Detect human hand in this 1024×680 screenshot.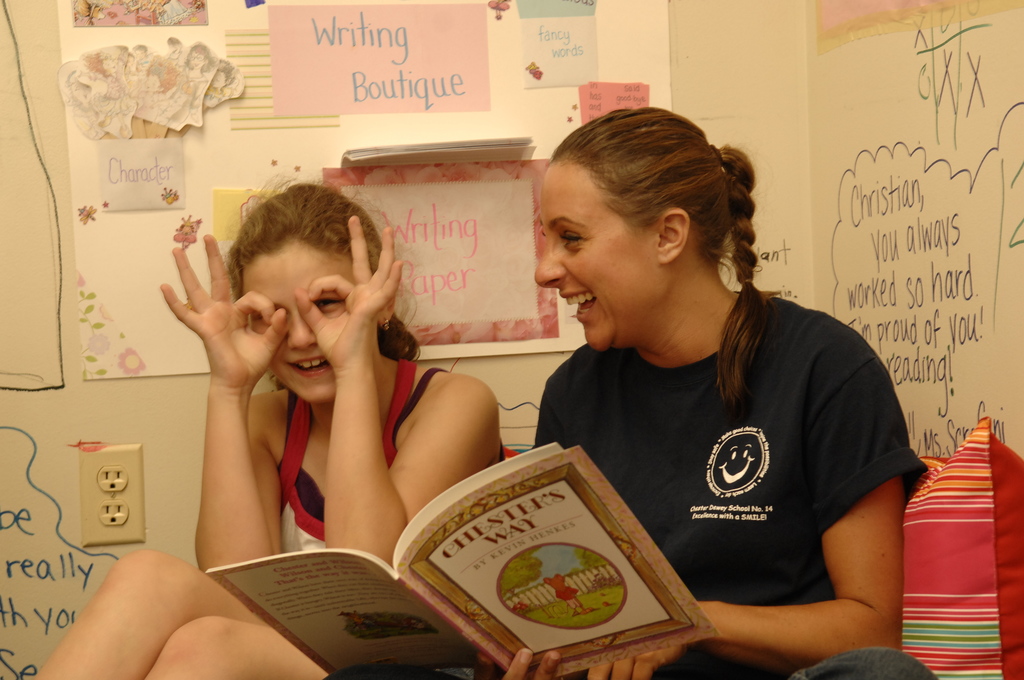
Detection: pyautogui.locateOnScreen(157, 232, 272, 394).
